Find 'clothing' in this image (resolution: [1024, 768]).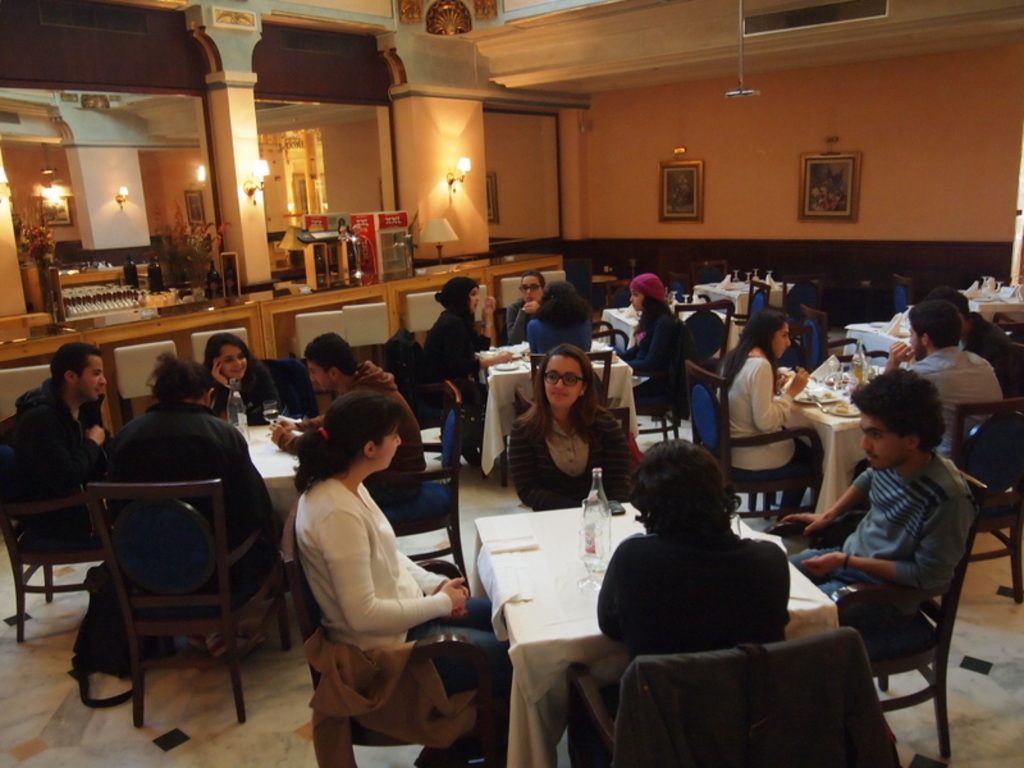
(left=957, top=303, right=1023, bottom=392).
